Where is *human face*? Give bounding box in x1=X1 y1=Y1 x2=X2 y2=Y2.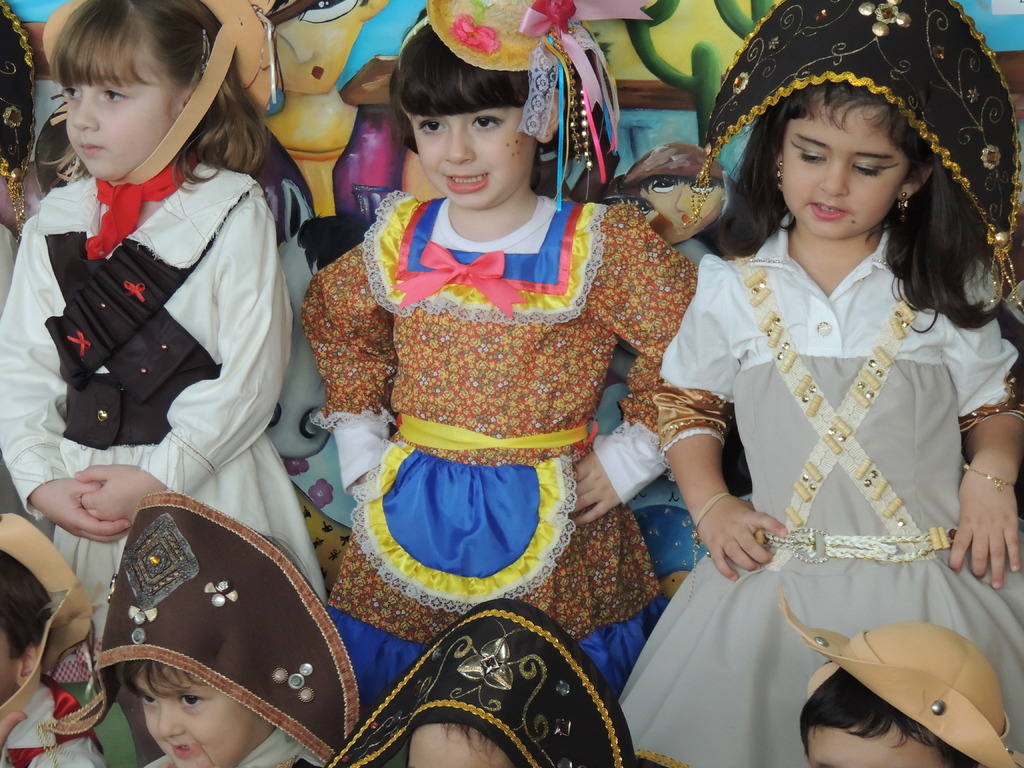
x1=0 y1=616 x2=23 y2=707.
